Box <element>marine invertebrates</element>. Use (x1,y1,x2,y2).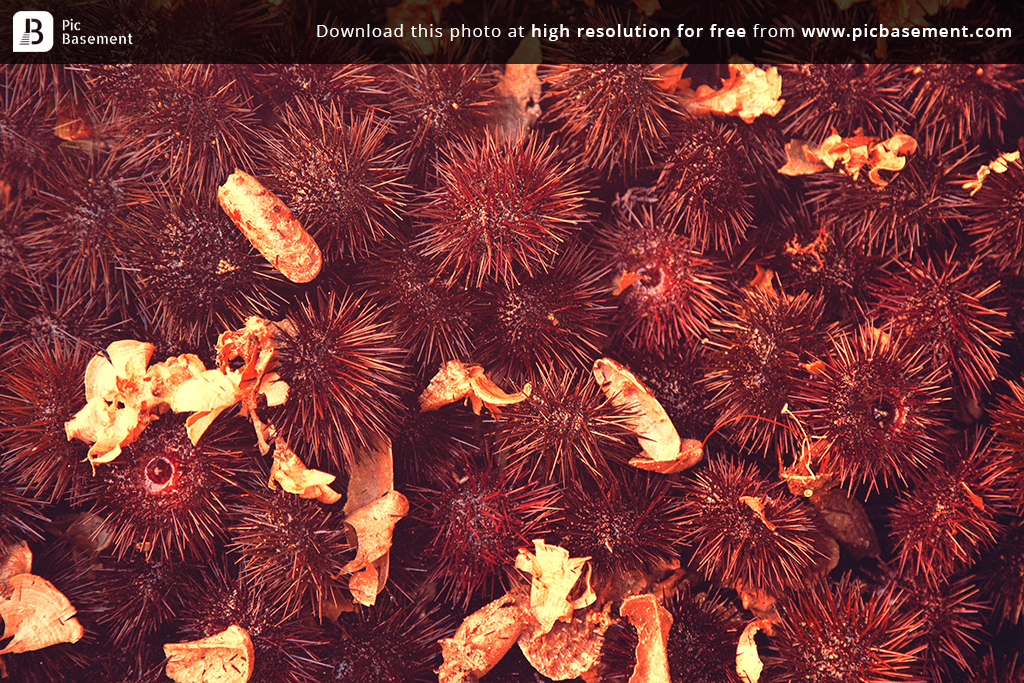
(7,301,118,517).
